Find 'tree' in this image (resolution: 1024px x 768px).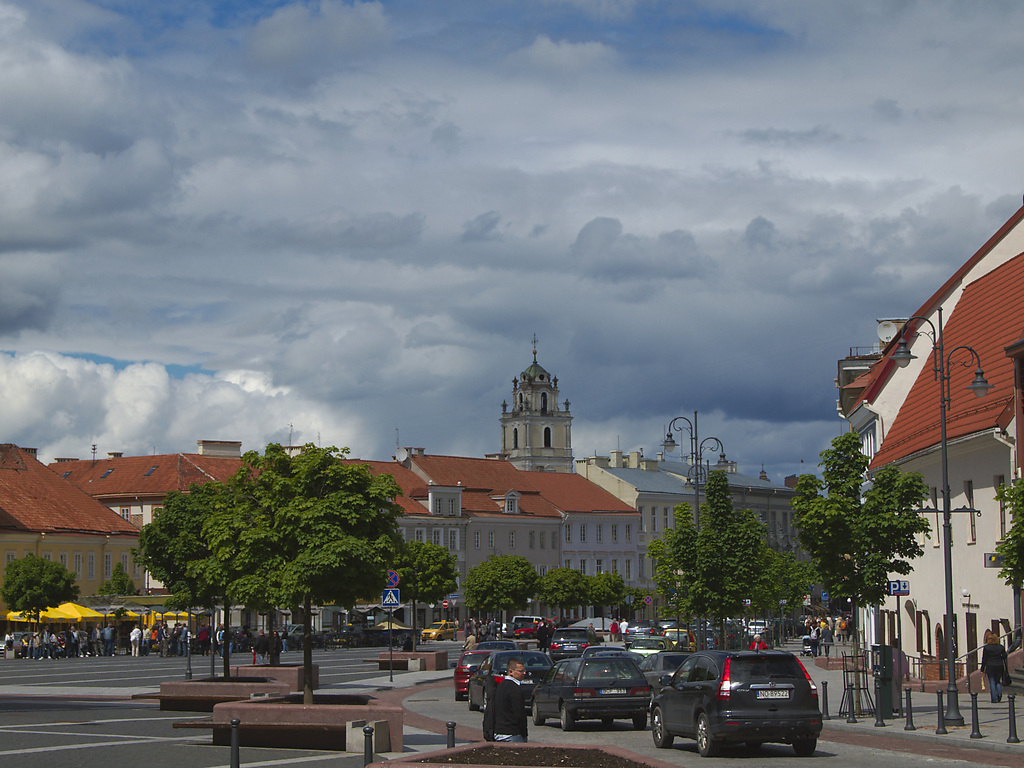
box=[777, 555, 821, 634].
